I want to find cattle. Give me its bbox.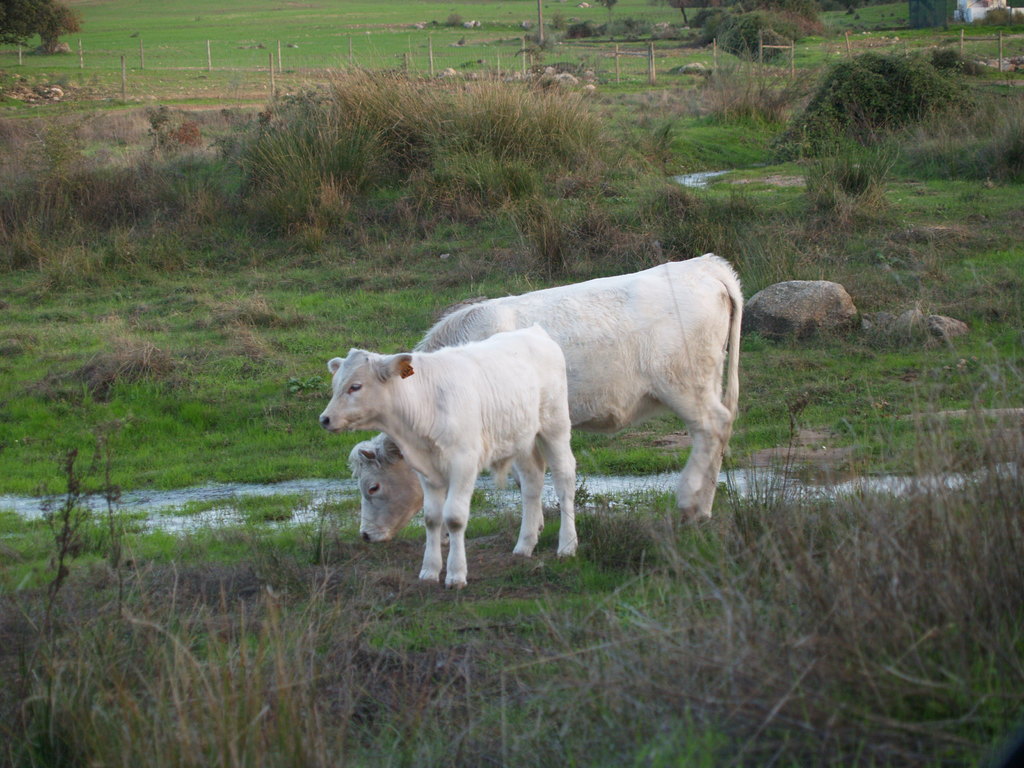
326,329,582,594.
